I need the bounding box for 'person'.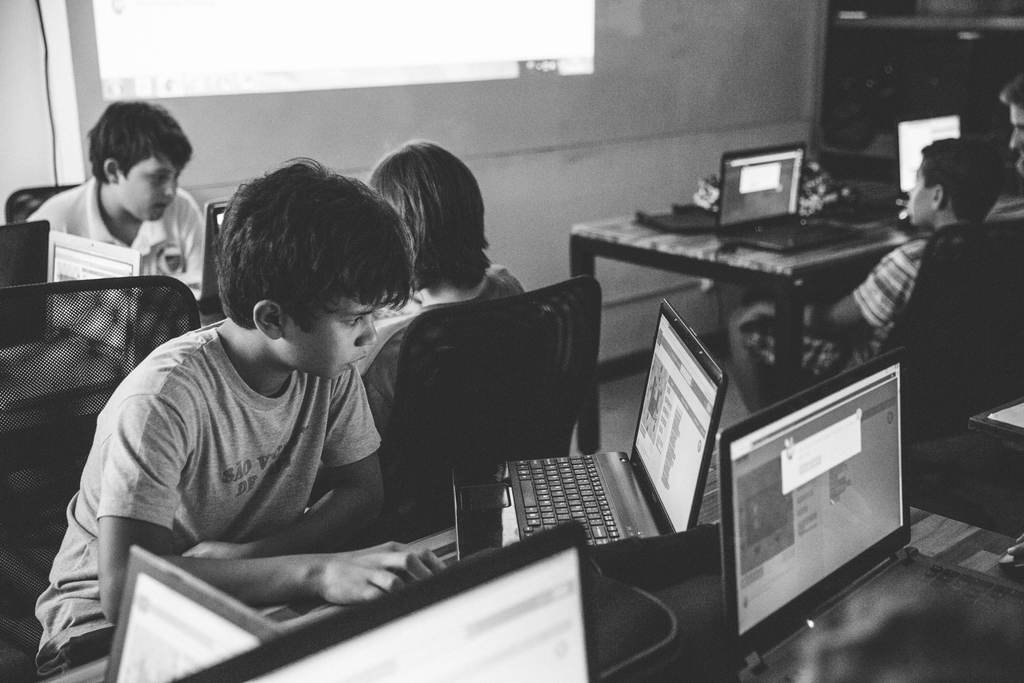
Here it is: [731, 131, 1007, 420].
